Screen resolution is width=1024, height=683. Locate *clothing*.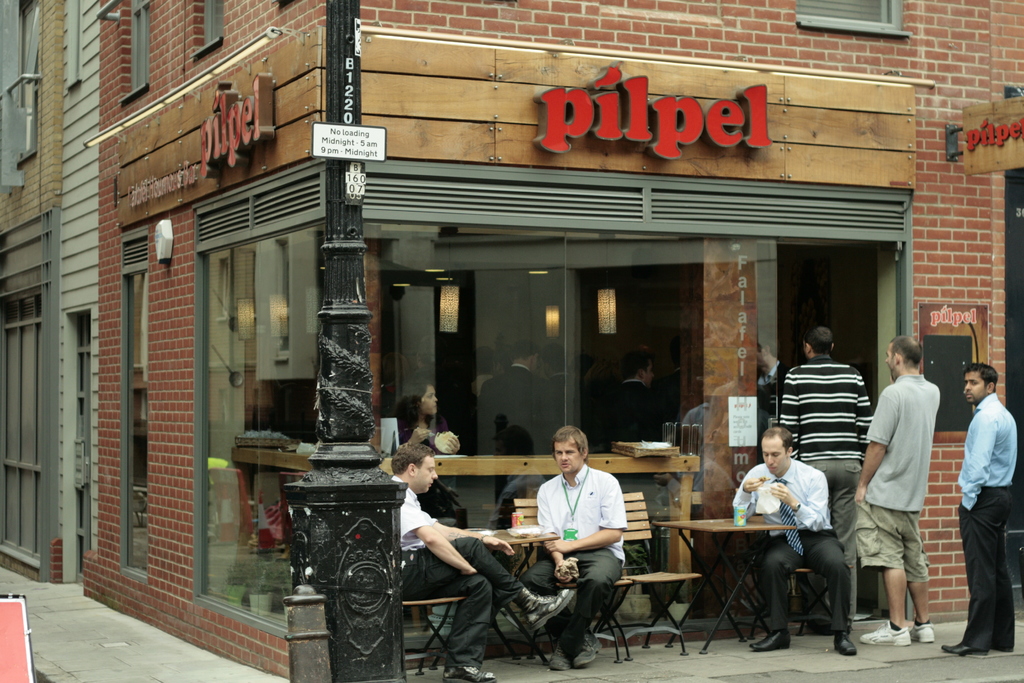
left=525, top=461, right=628, bottom=643.
